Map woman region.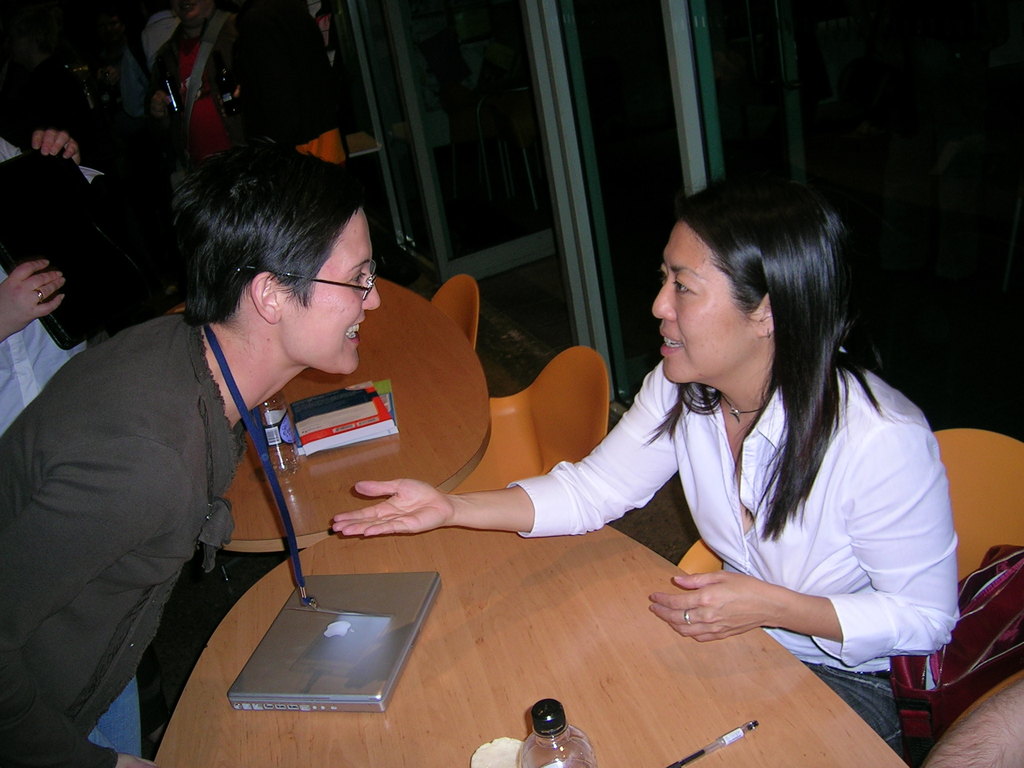
Mapped to {"x1": 0, "y1": 127, "x2": 149, "y2": 767}.
